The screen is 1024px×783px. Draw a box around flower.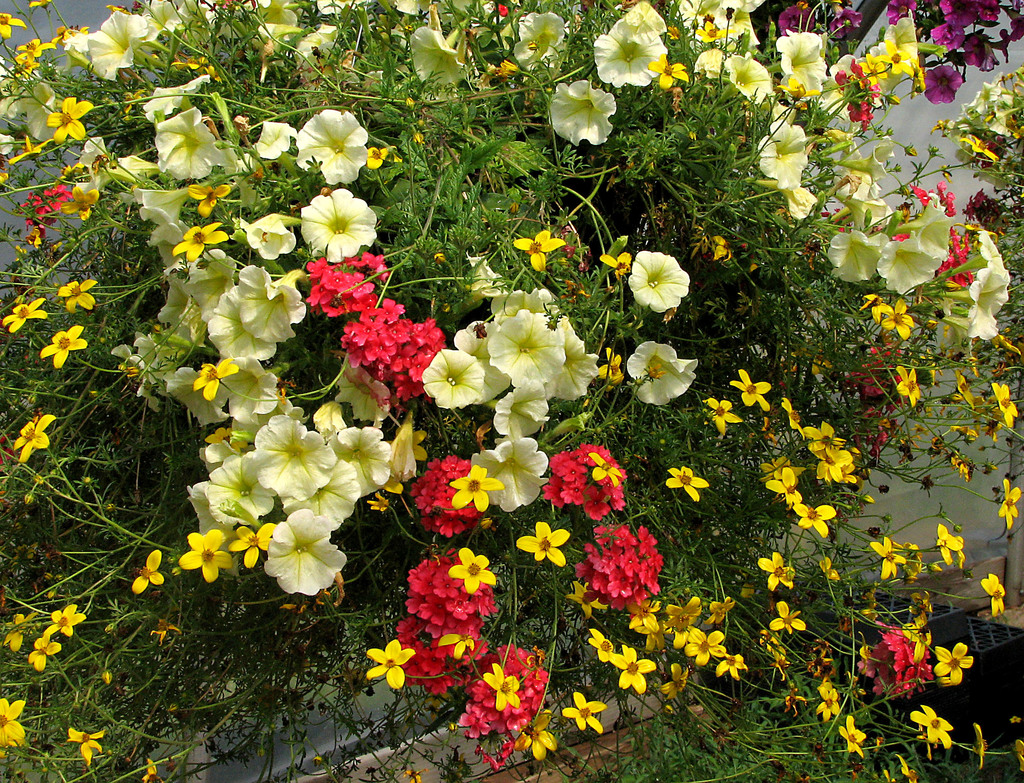
{"x1": 460, "y1": 639, "x2": 544, "y2": 733}.
